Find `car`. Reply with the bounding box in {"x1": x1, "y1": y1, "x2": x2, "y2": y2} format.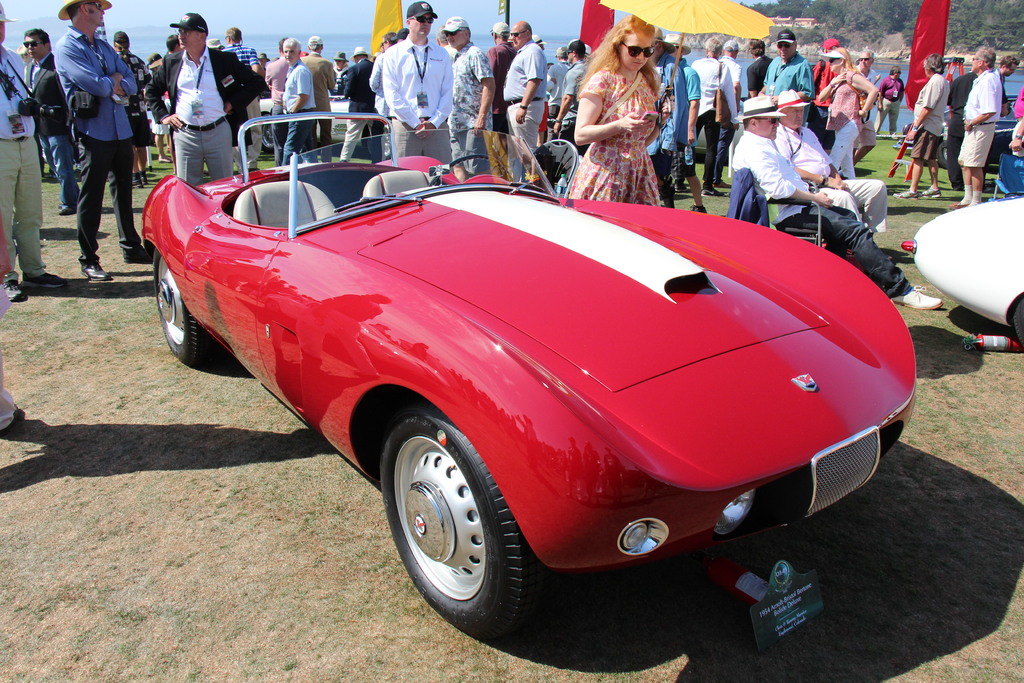
{"x1": 900, "y1": 194, "x2": 1023, "y2": 343}.
